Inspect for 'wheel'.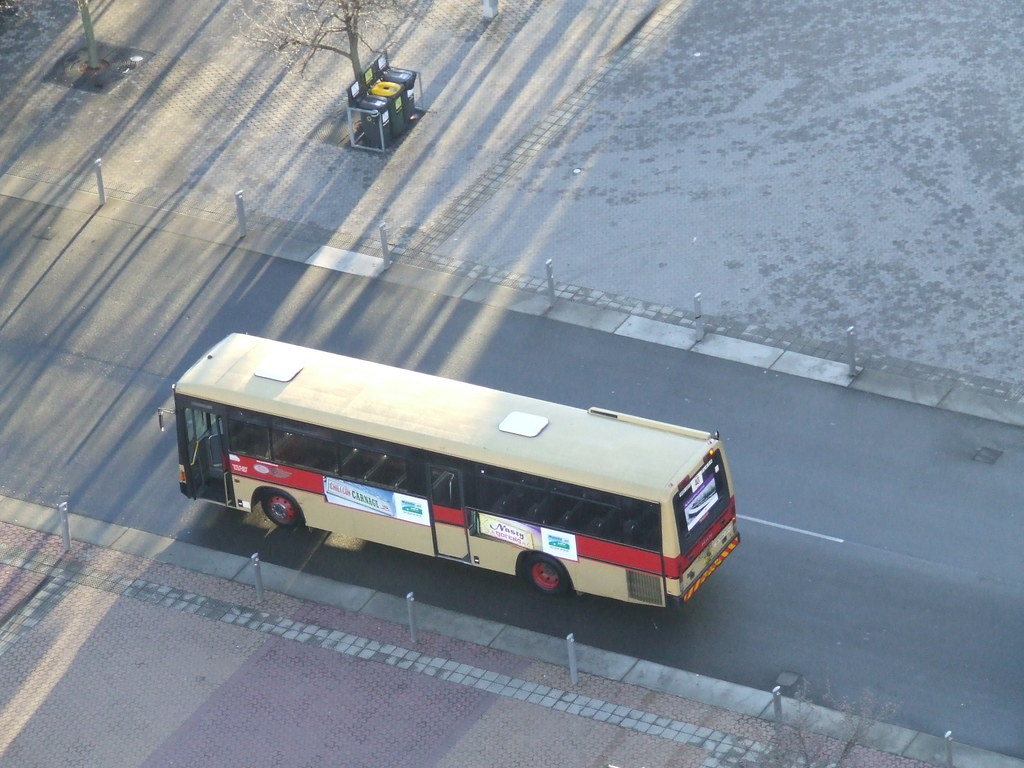
Inspection: Rect(261, 491, 307, 533).
